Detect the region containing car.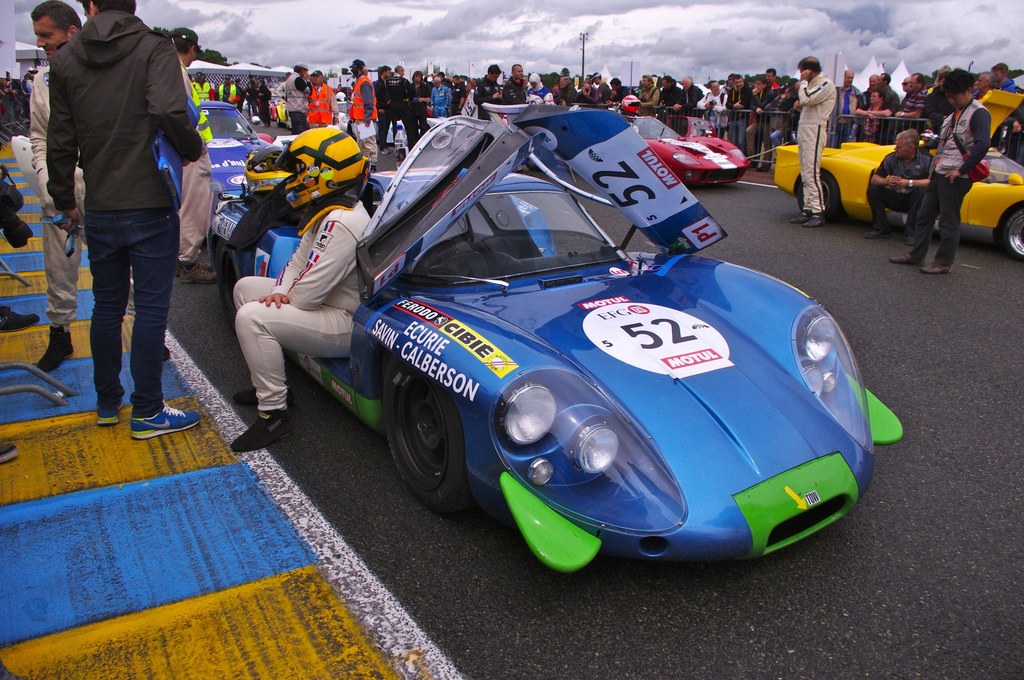
region(624, 105, 748, 188).
